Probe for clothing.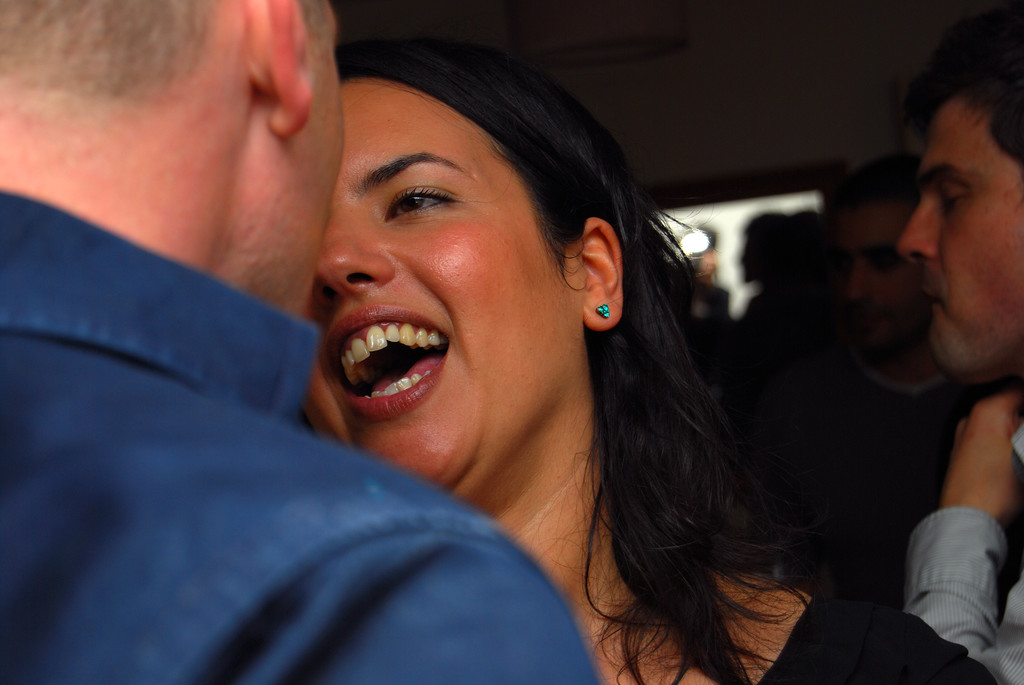
Probe result: x1=0, y1=199, x2=603, y2=684.
